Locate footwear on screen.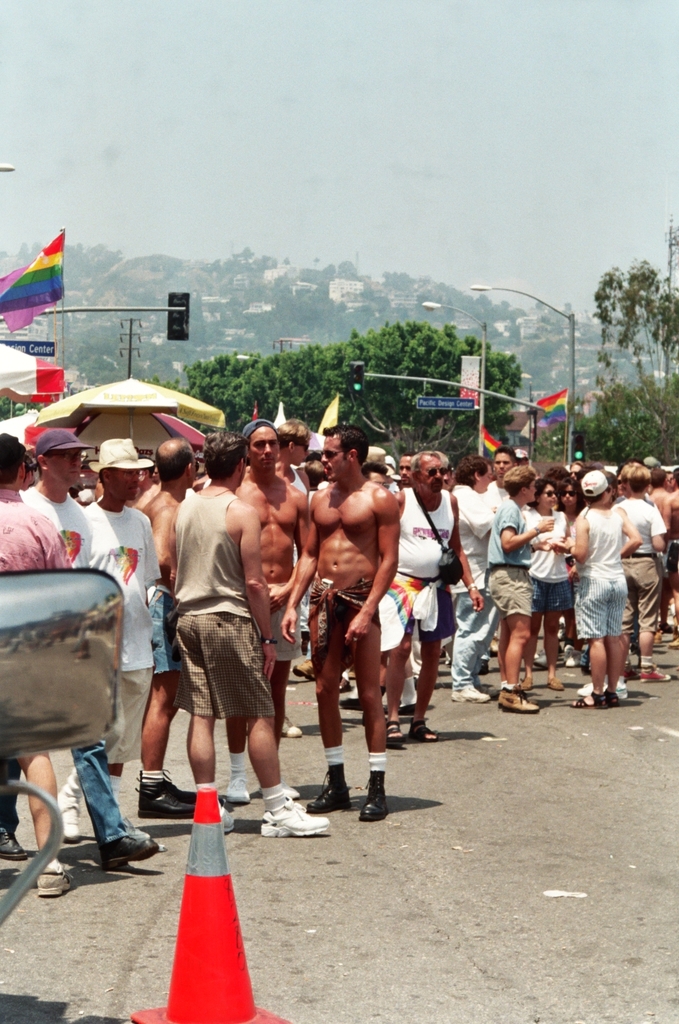
On screen at bbox(450, 684, 492, 703).
